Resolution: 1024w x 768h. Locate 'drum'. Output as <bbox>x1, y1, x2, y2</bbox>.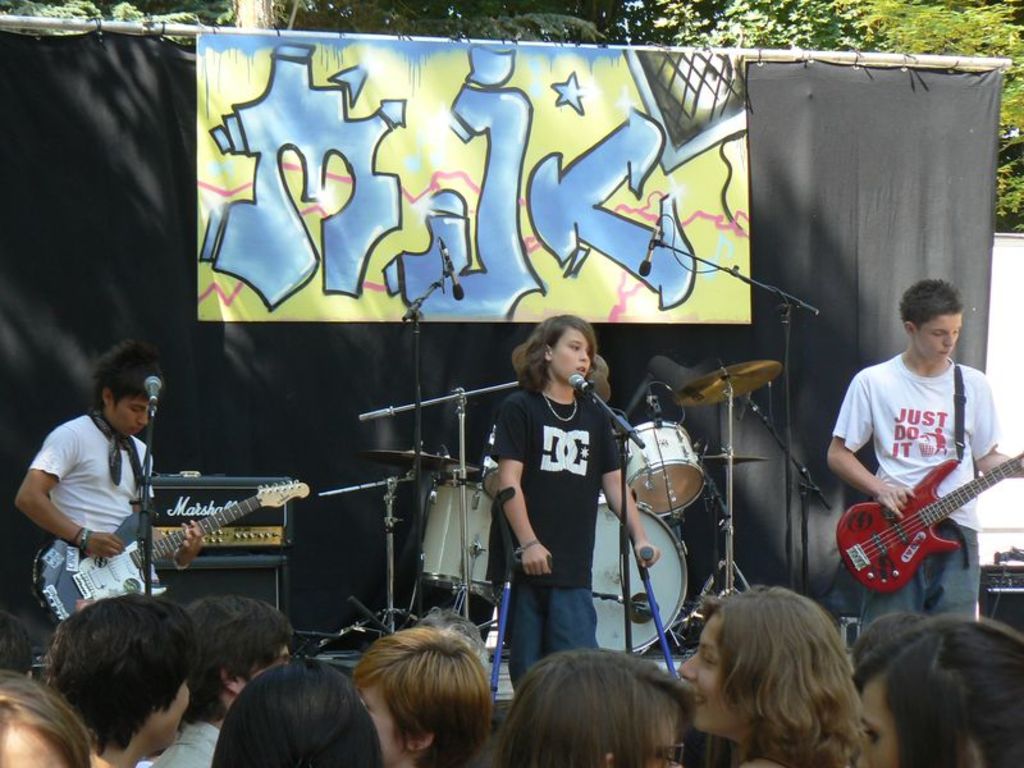
<bbox>422, 465, 493, 600</bbox>.
